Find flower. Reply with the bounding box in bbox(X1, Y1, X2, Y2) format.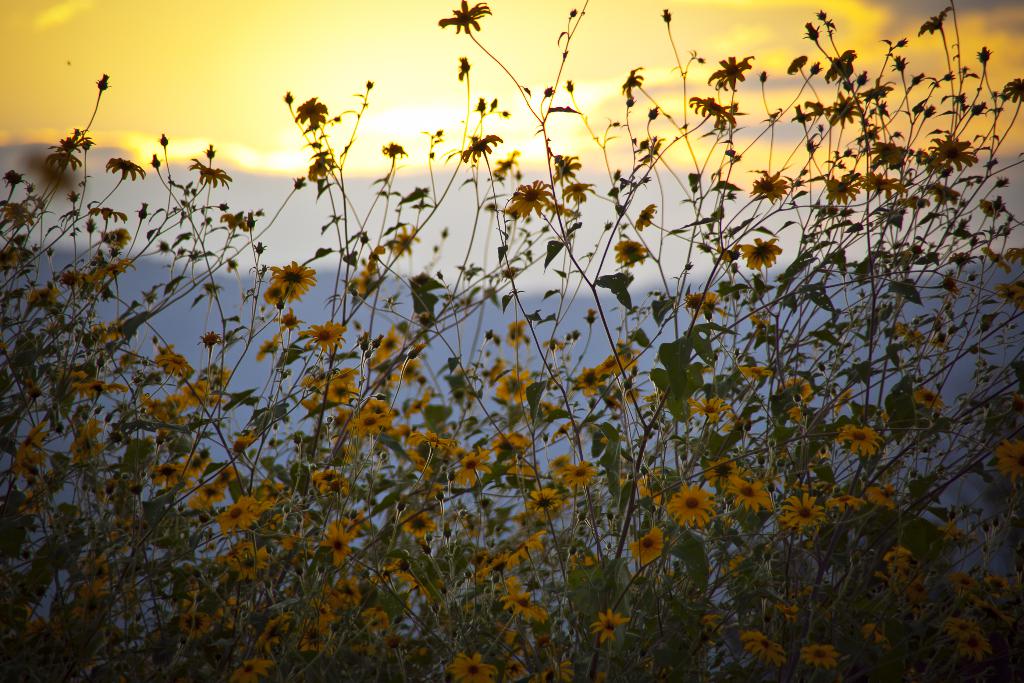
bbox(435, 0, 490, 31).
